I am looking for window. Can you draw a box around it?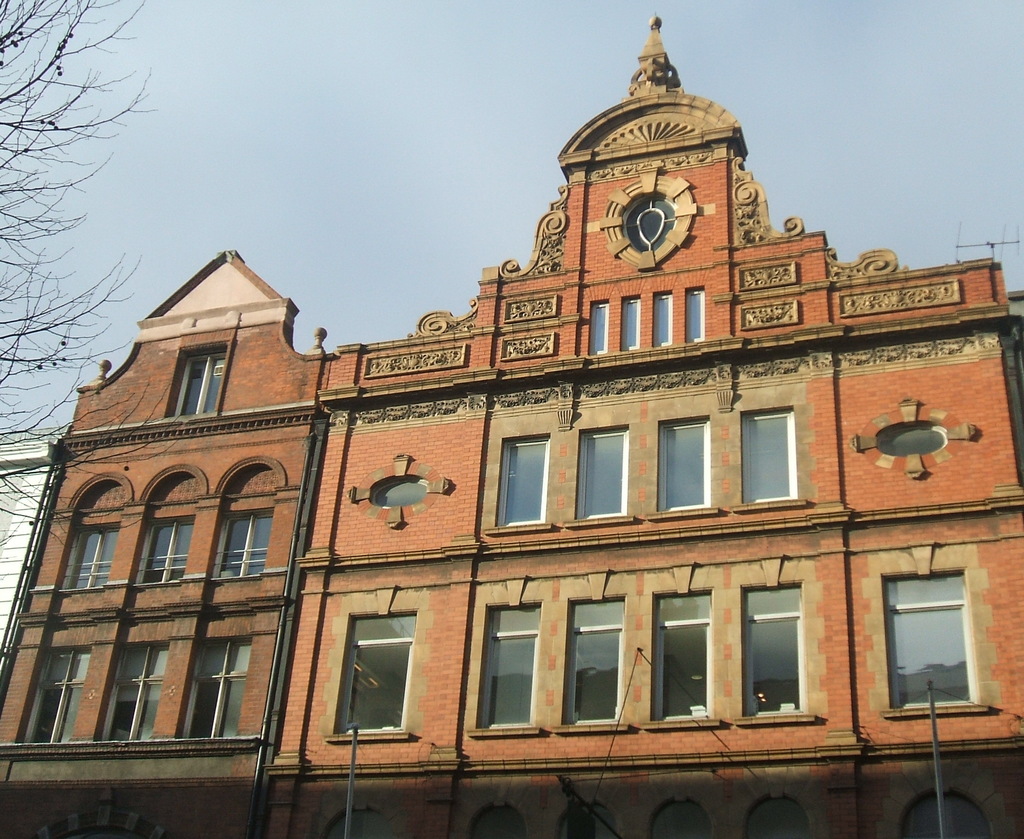
Sure, the bounding box is detection(749, 580, 806, 719).
